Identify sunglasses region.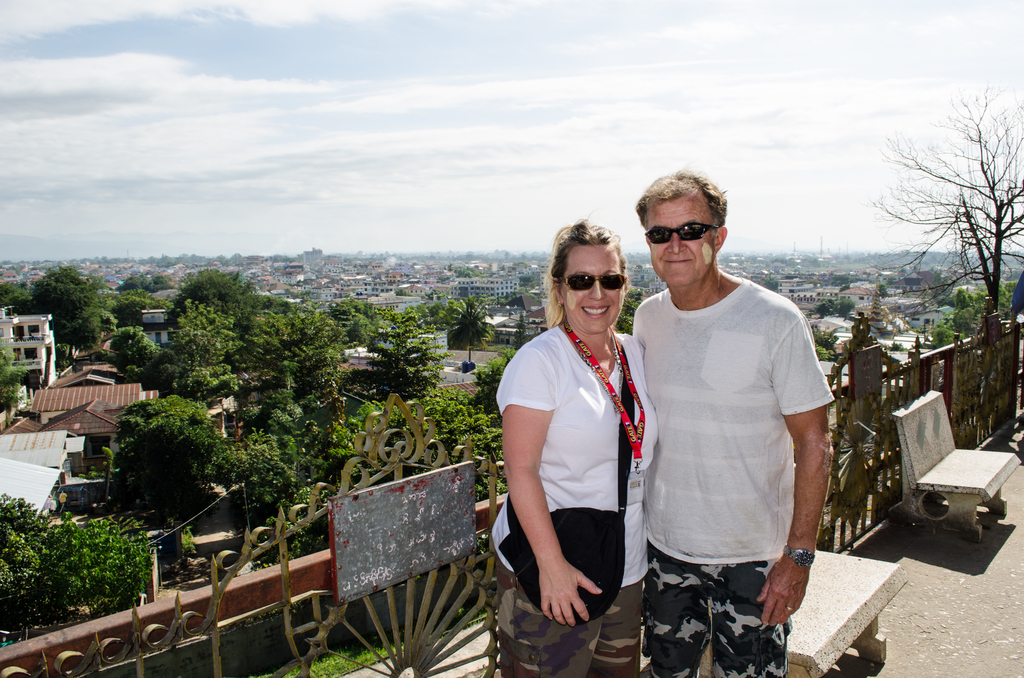
Region: Rect(649, 223, 719, 243).
